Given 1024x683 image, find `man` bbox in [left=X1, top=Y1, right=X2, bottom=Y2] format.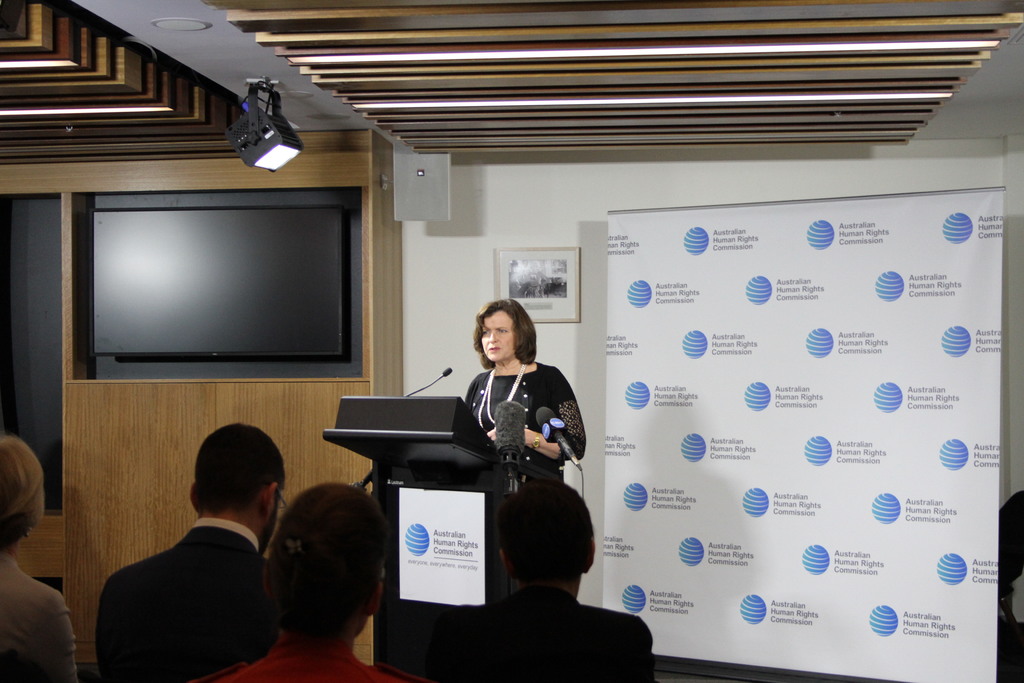
[left=451, top=470, right=667, bottom=682].
